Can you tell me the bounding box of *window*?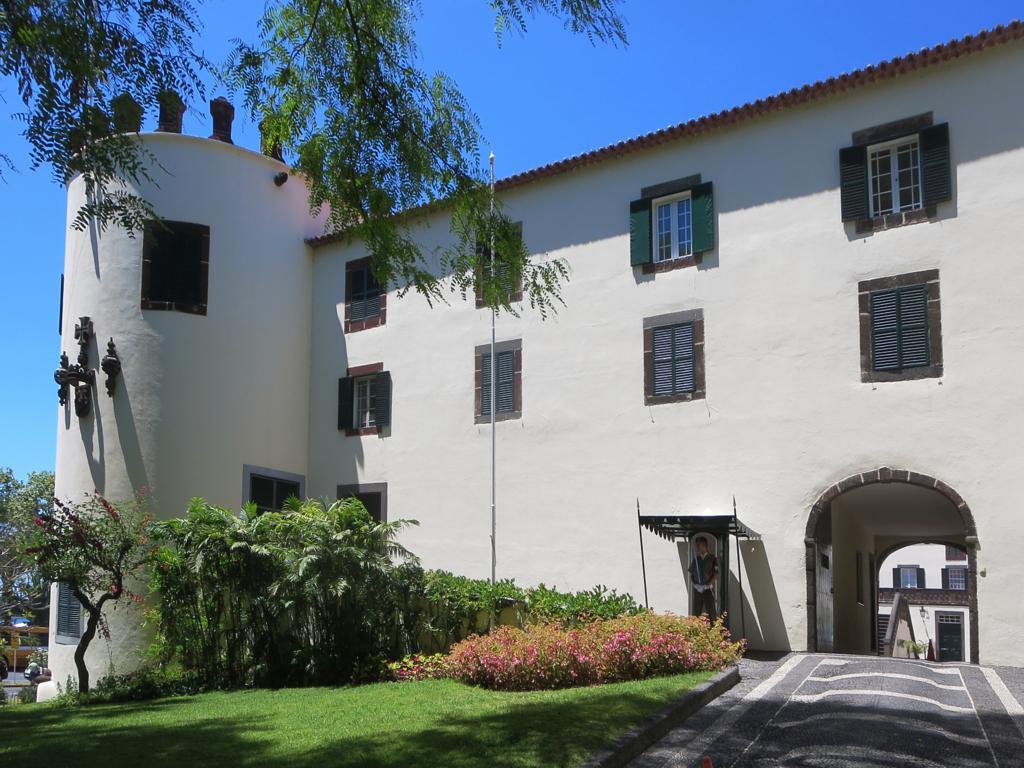
[x1=331, y1=478, x2=392, y2=543].
